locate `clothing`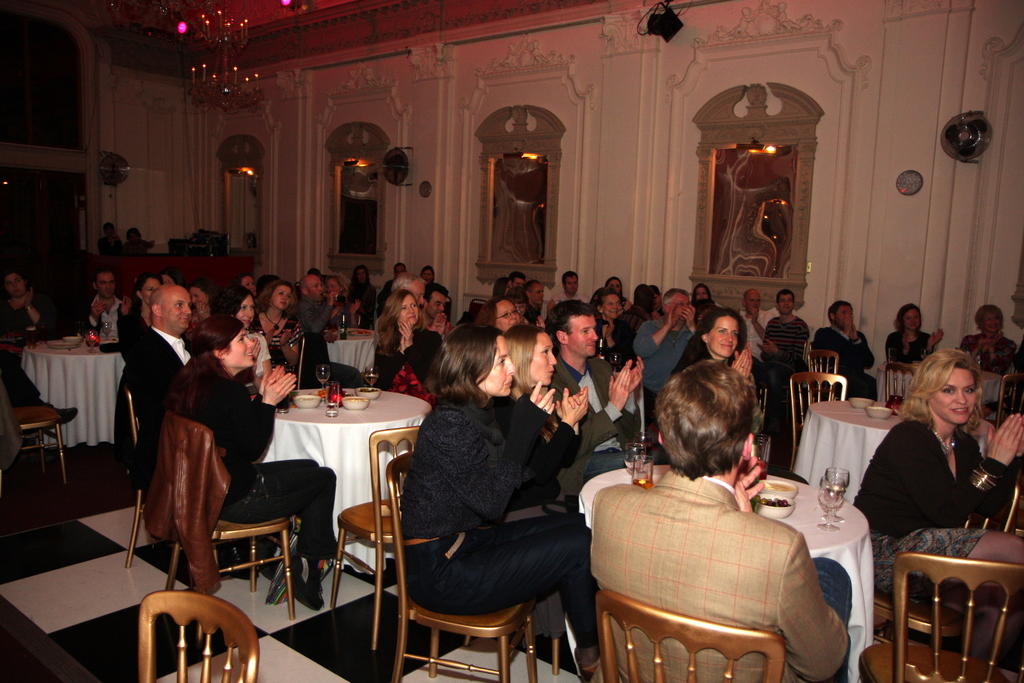
{"x1": 812, "y1": 324, "x2": 877, "y2": 399}
